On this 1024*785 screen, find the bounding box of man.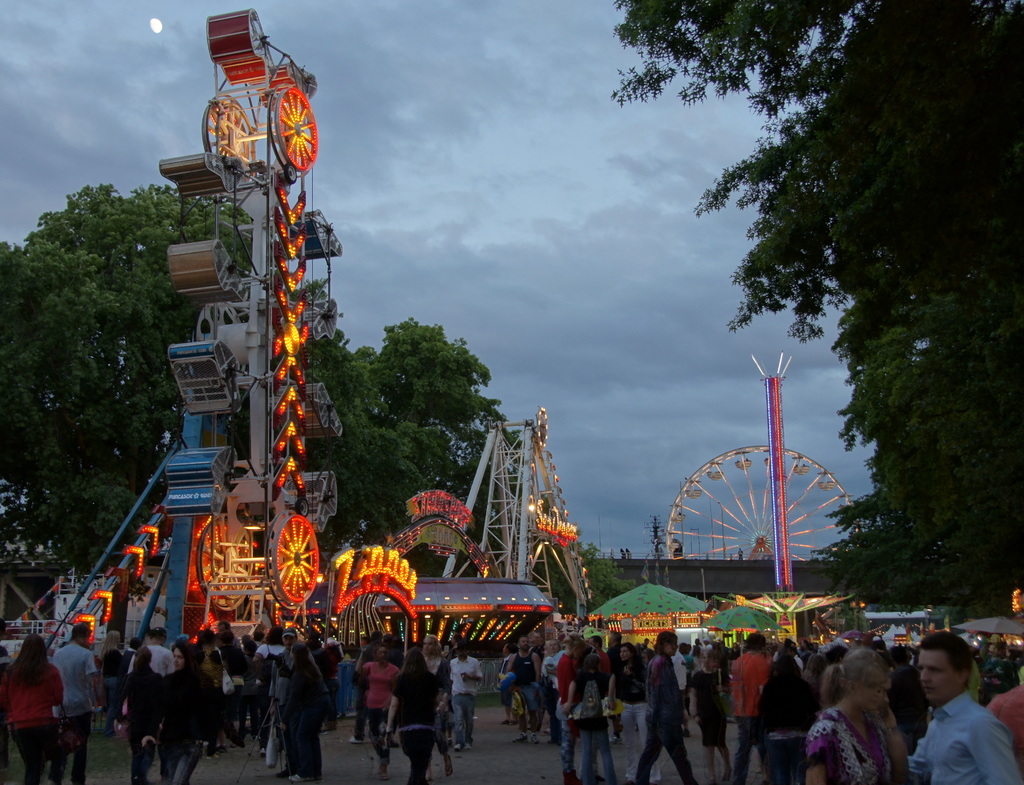
Bounding box: BBox(350, 630, 381, 742).
